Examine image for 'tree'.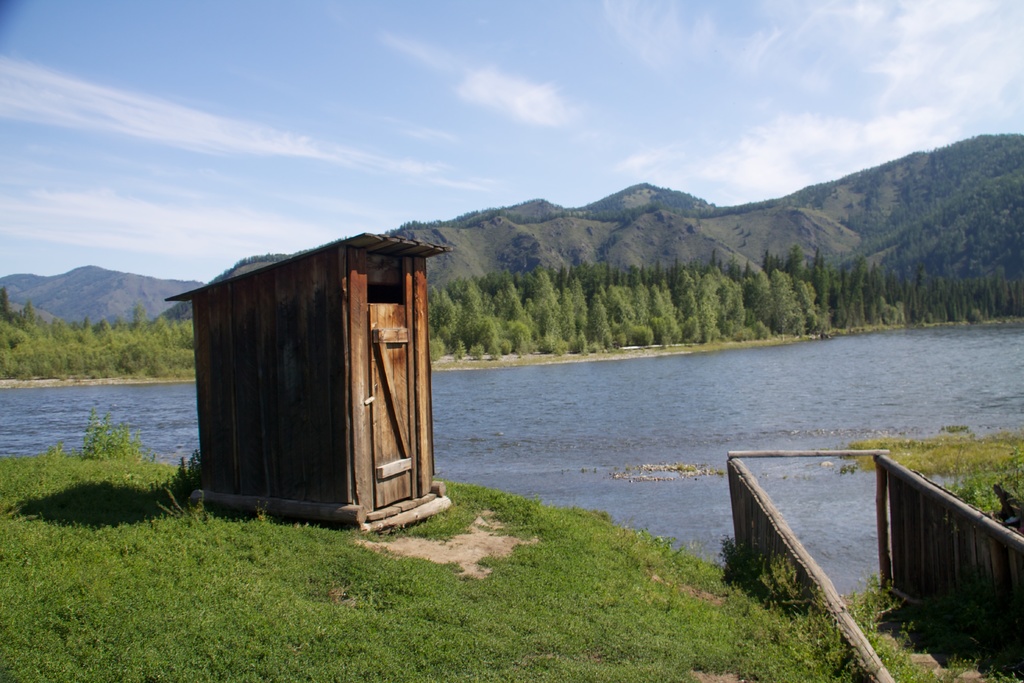
Examination result: x1=590 y1=295 x2=607 y2=341.
